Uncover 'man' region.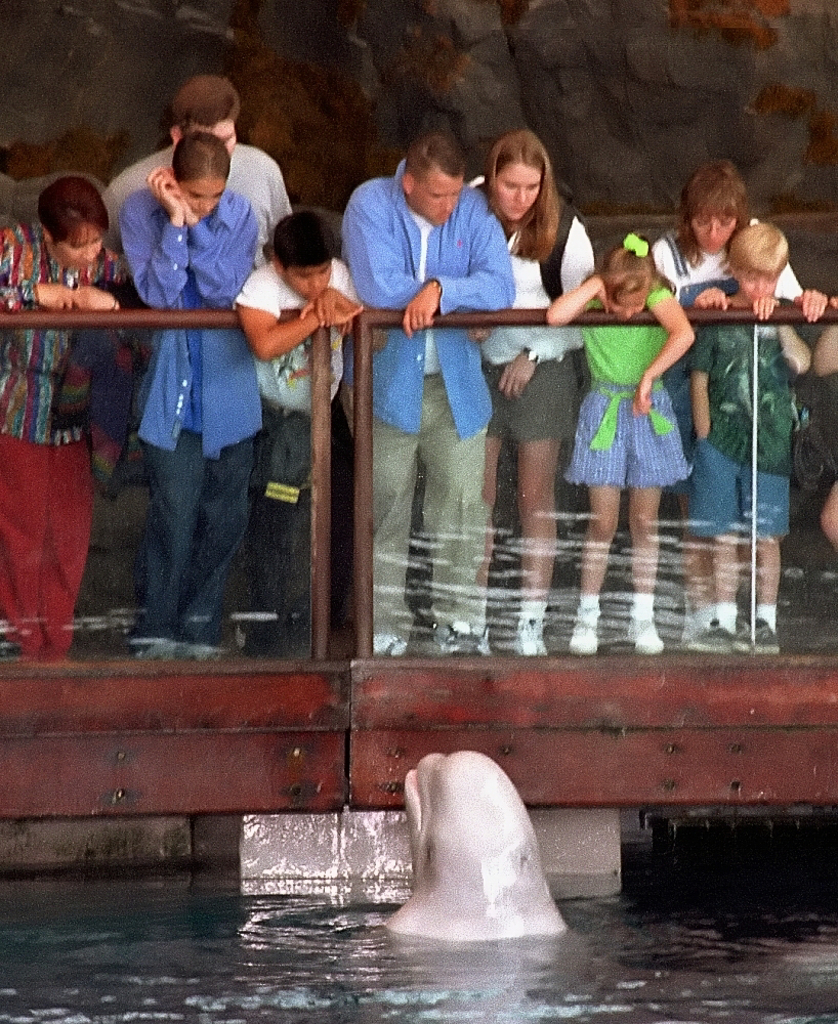
Uncovered: (x1=330, y1=127, x2=516, y2=659).
